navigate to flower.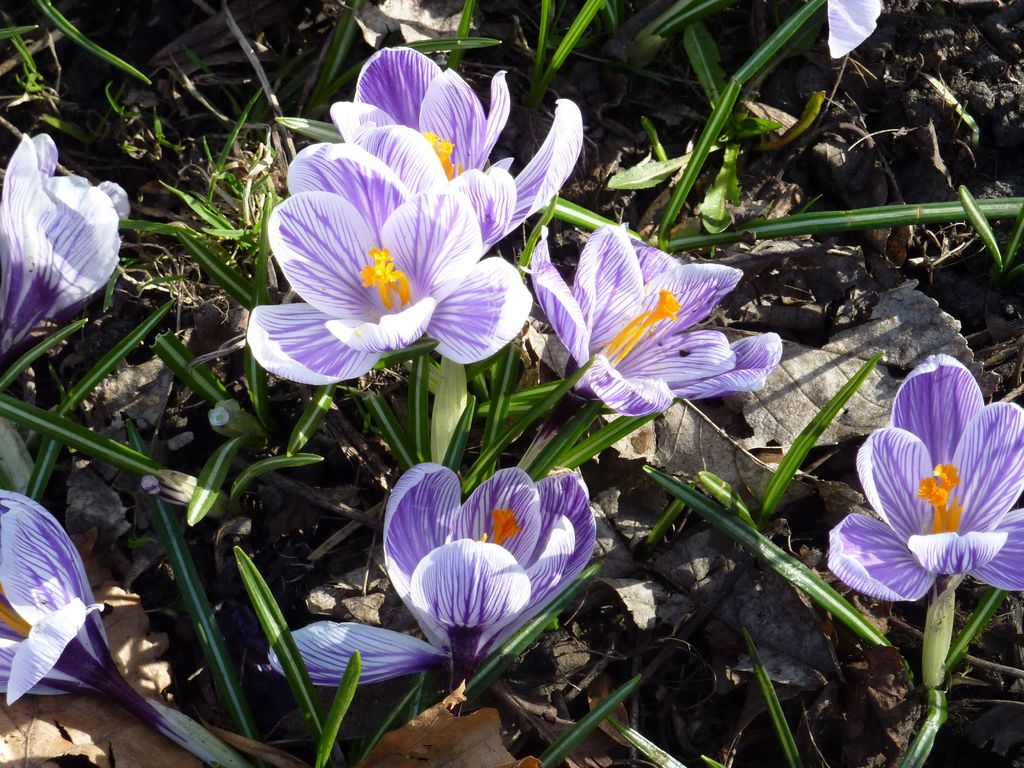
Navigation target: box=[832, 362, 1004, 623].
